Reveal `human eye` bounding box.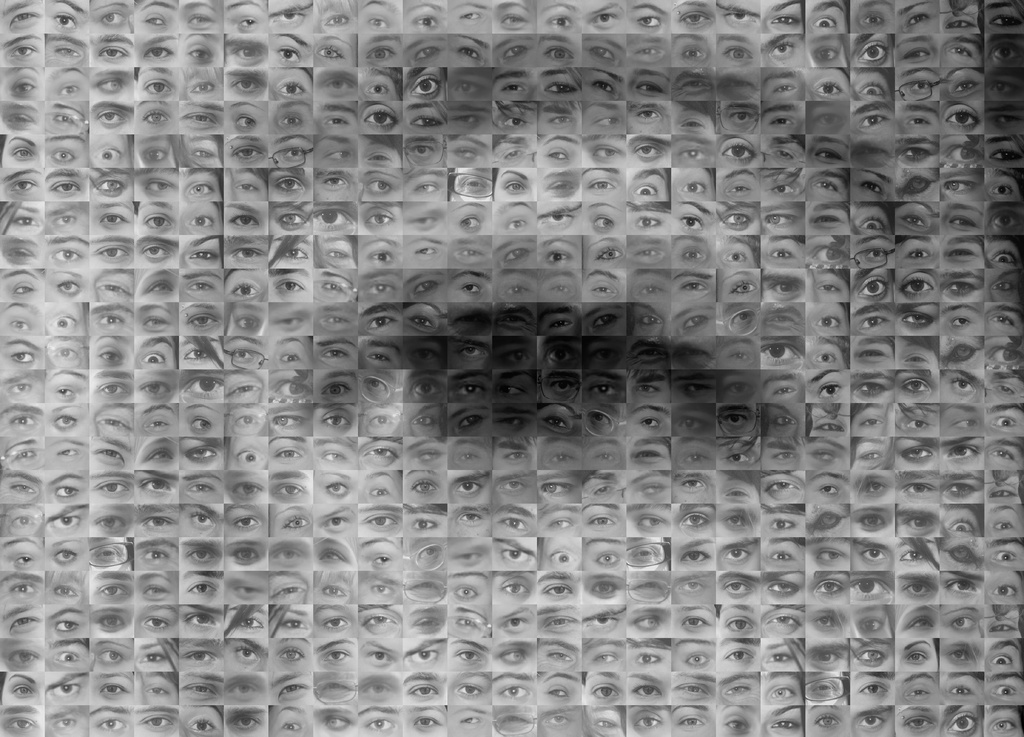
Revealed: bbox(324, 114, 348, 130).
